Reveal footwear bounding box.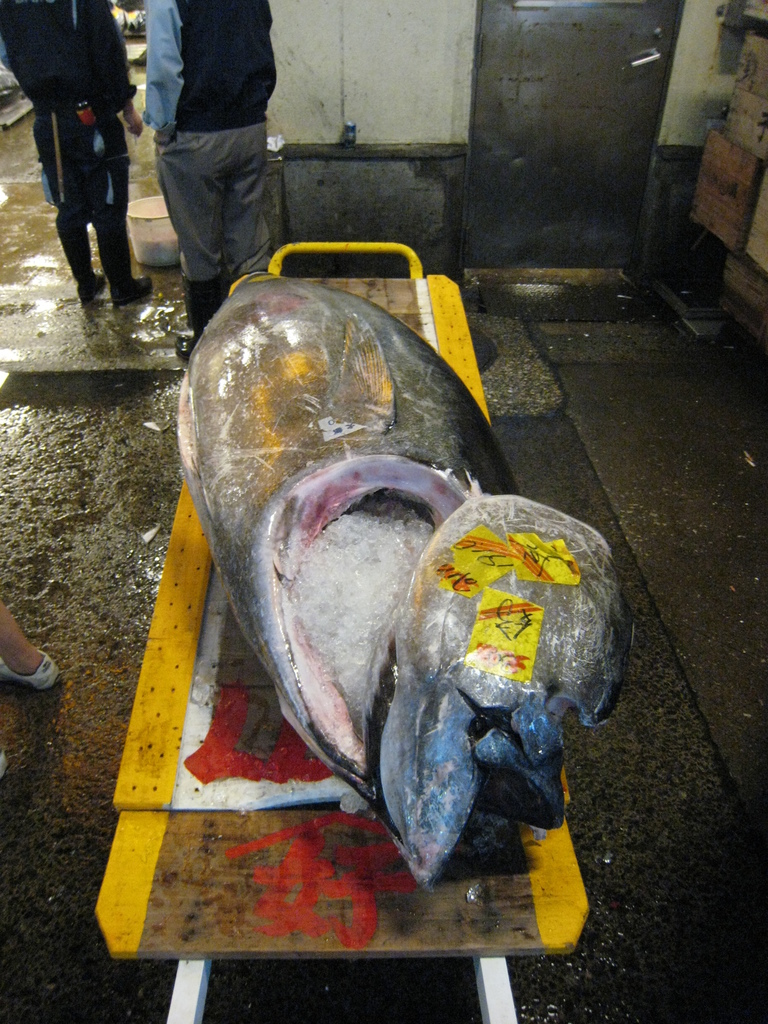
Revealed: bbox(0, 647, 70, 694).
